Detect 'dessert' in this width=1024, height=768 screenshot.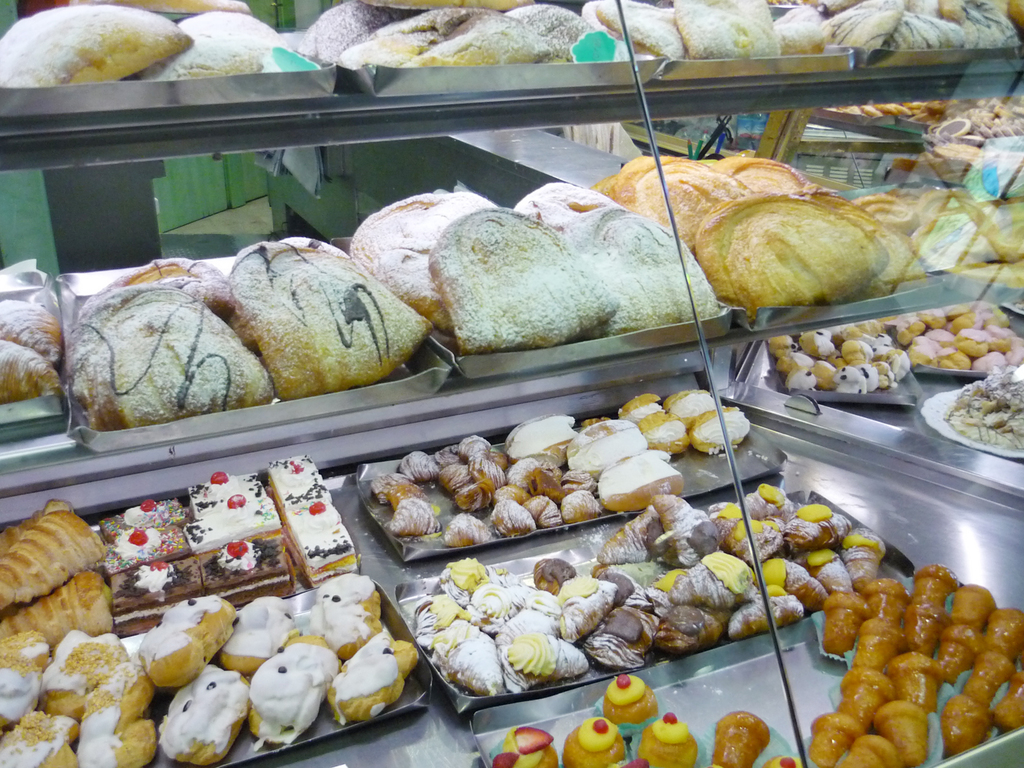
Detection: l=674, t=173, r=918, b=327.
